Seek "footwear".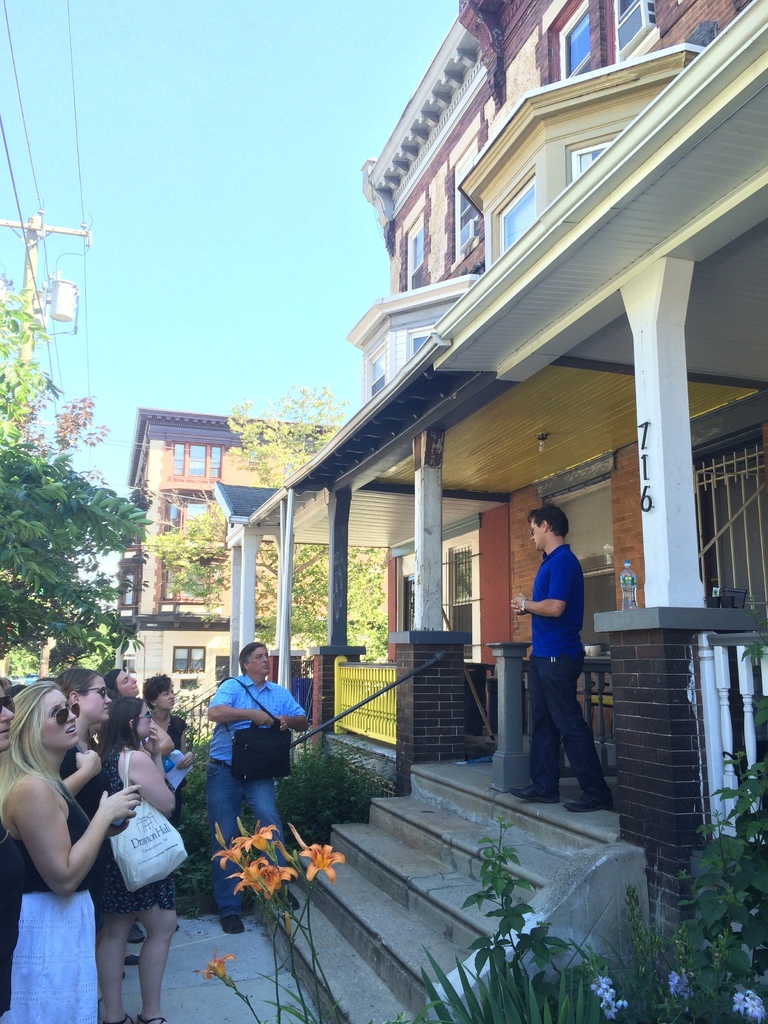
144,1019,158,1023.
